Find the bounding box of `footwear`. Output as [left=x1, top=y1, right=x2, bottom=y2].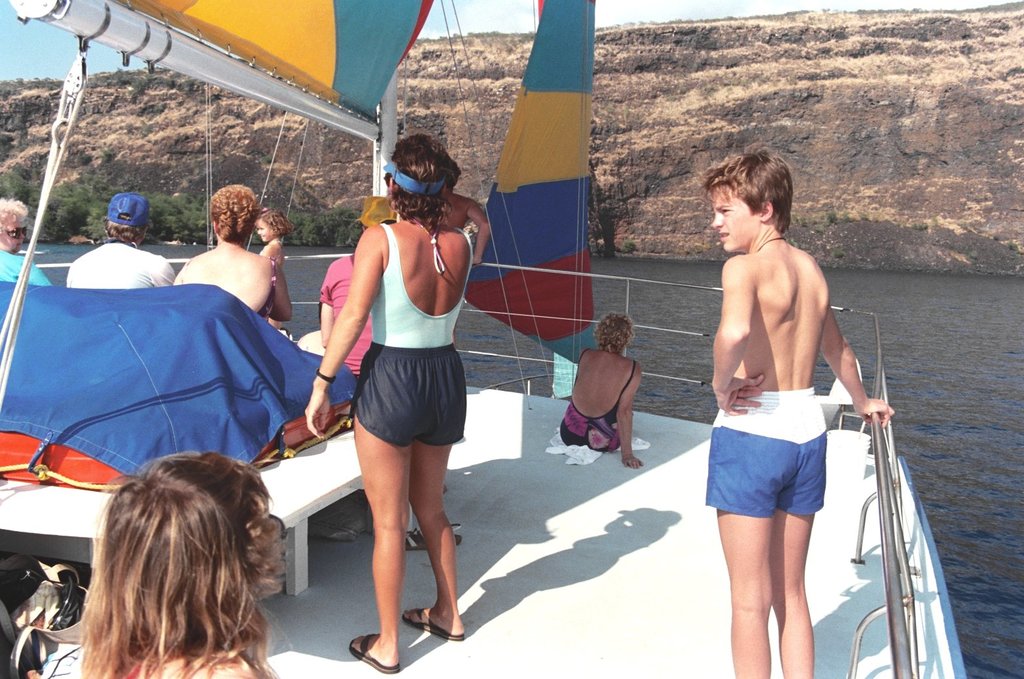
[left=402, top=528, right=464, bottom=548].
